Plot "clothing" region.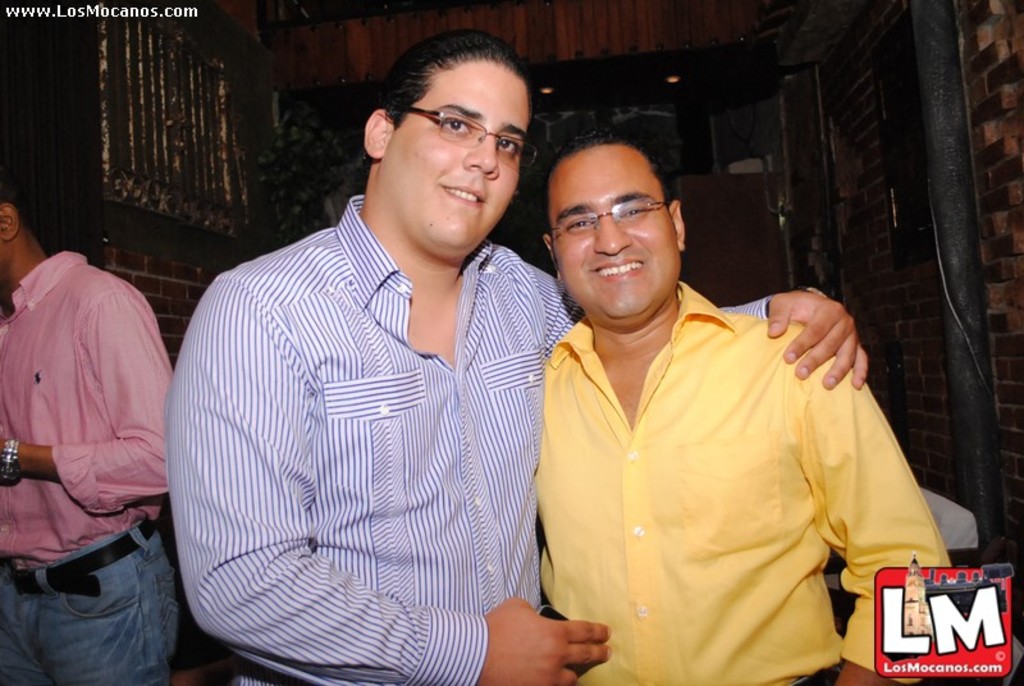
Plotted at pyautogui.locateOnScreen(0, 246, 177, 685).
